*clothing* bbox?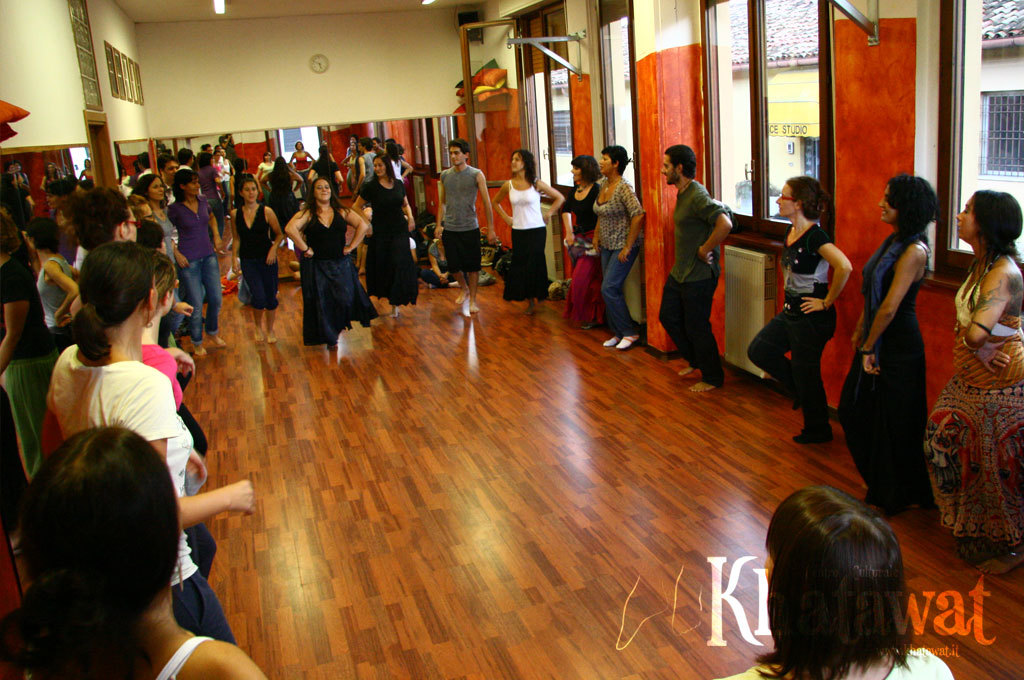
35 250 75 325
